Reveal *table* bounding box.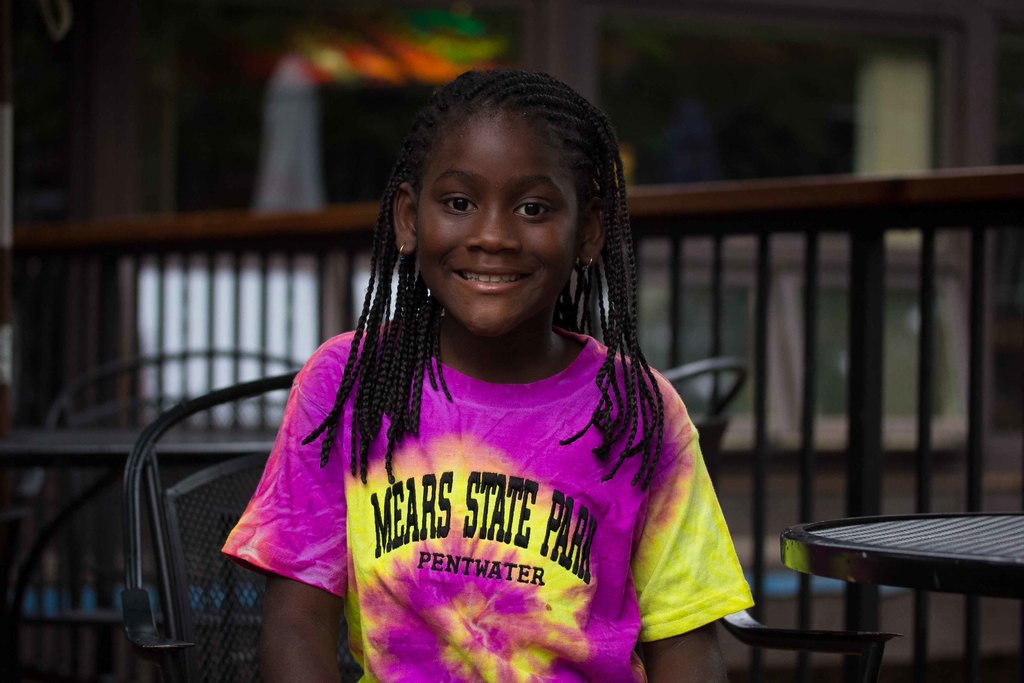
Revealed: pyautogui.locateOnScreen(773, 502, 1013, 666).
